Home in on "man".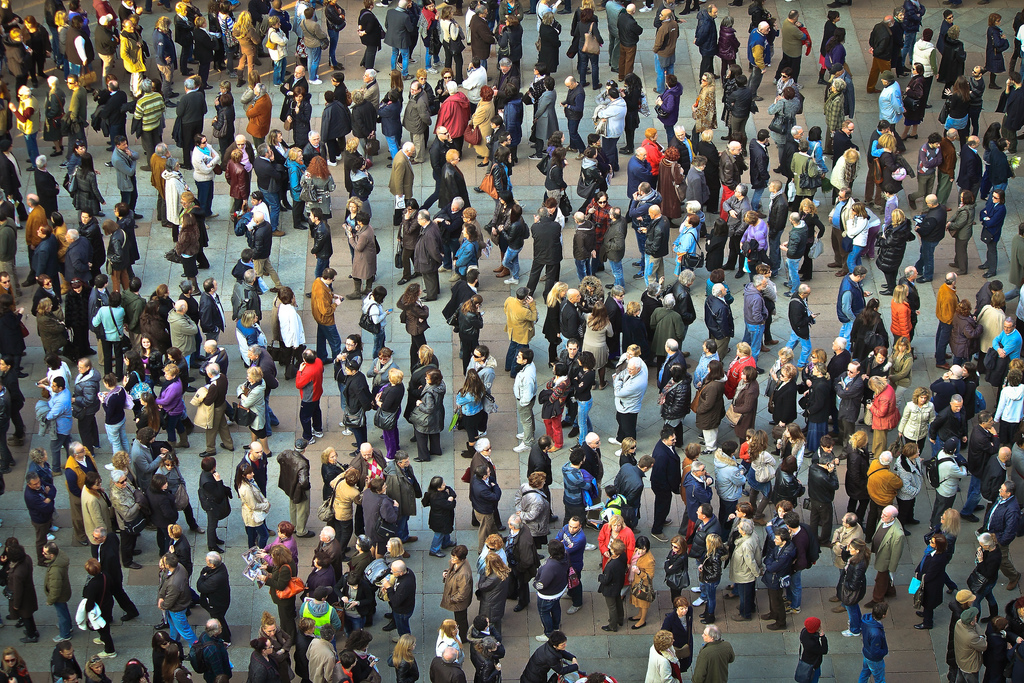
Homed in at <region>430, 195, 465, 272</region>.
